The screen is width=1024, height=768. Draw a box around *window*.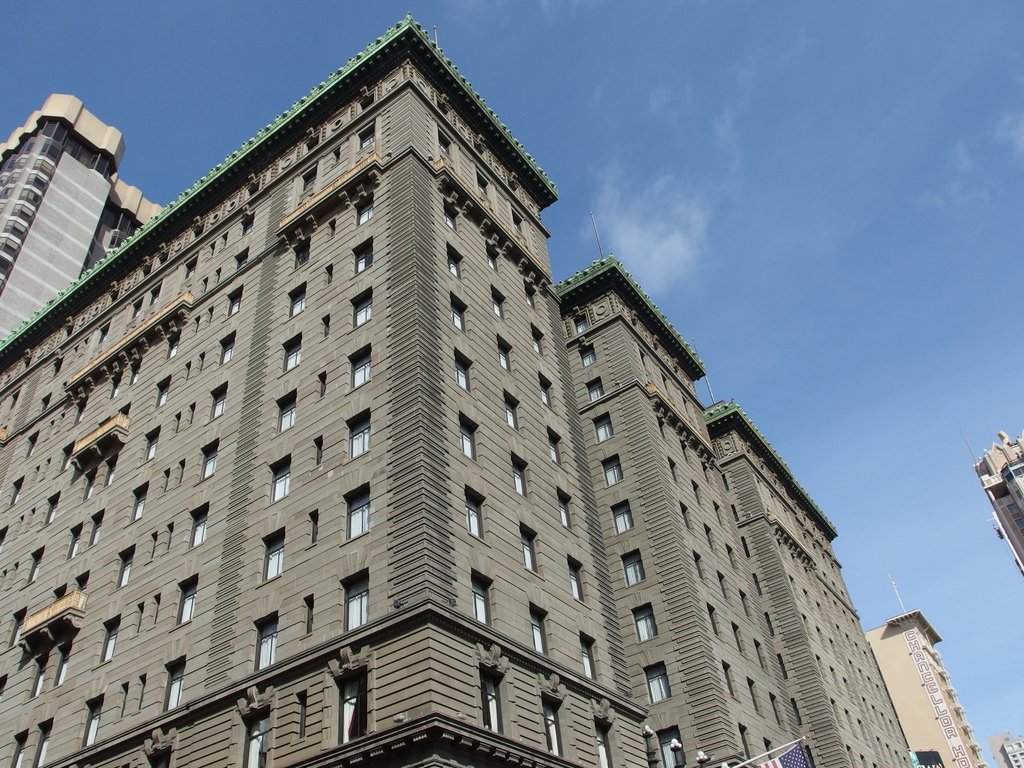
(580,340,598,365).
